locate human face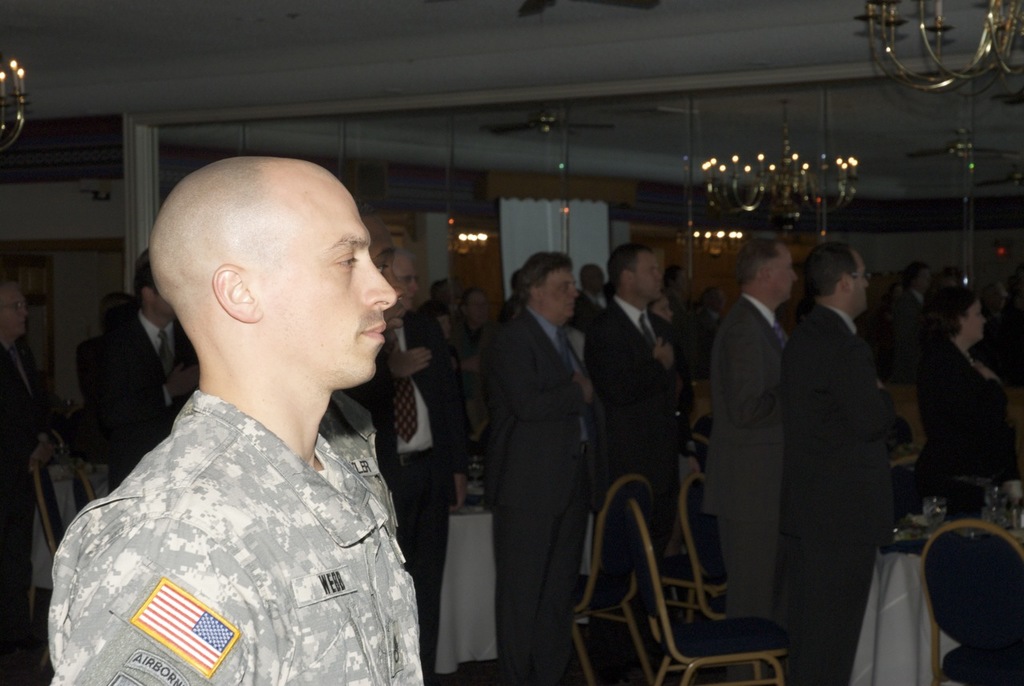
<box>589,269,606,295</box>
